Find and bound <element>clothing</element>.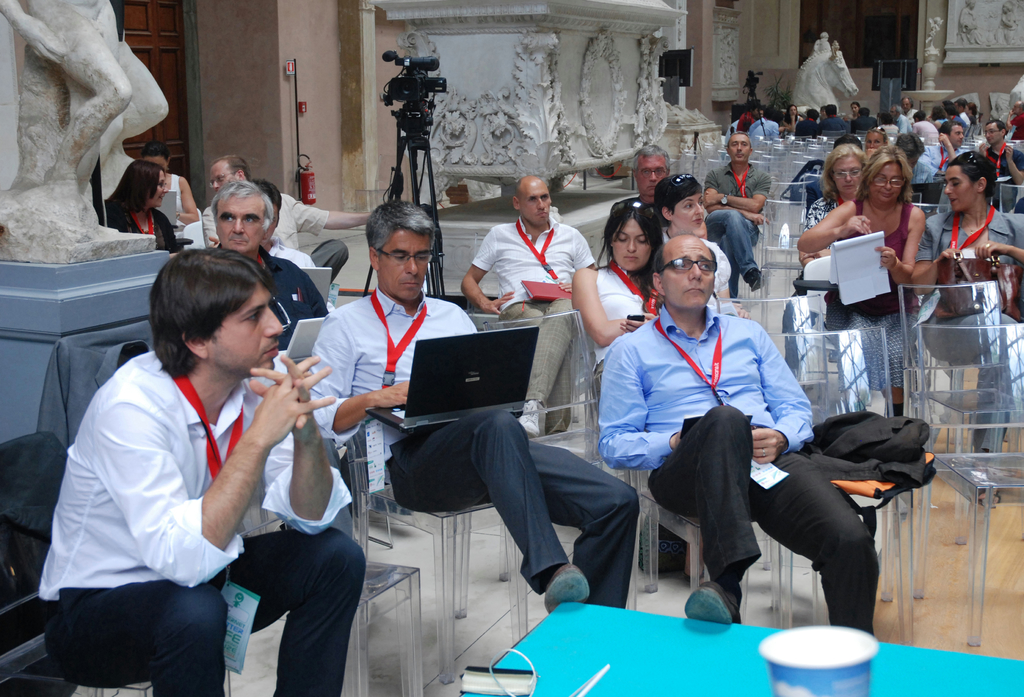
Bound: (left=705, top=158, right=772, bottom=293).
